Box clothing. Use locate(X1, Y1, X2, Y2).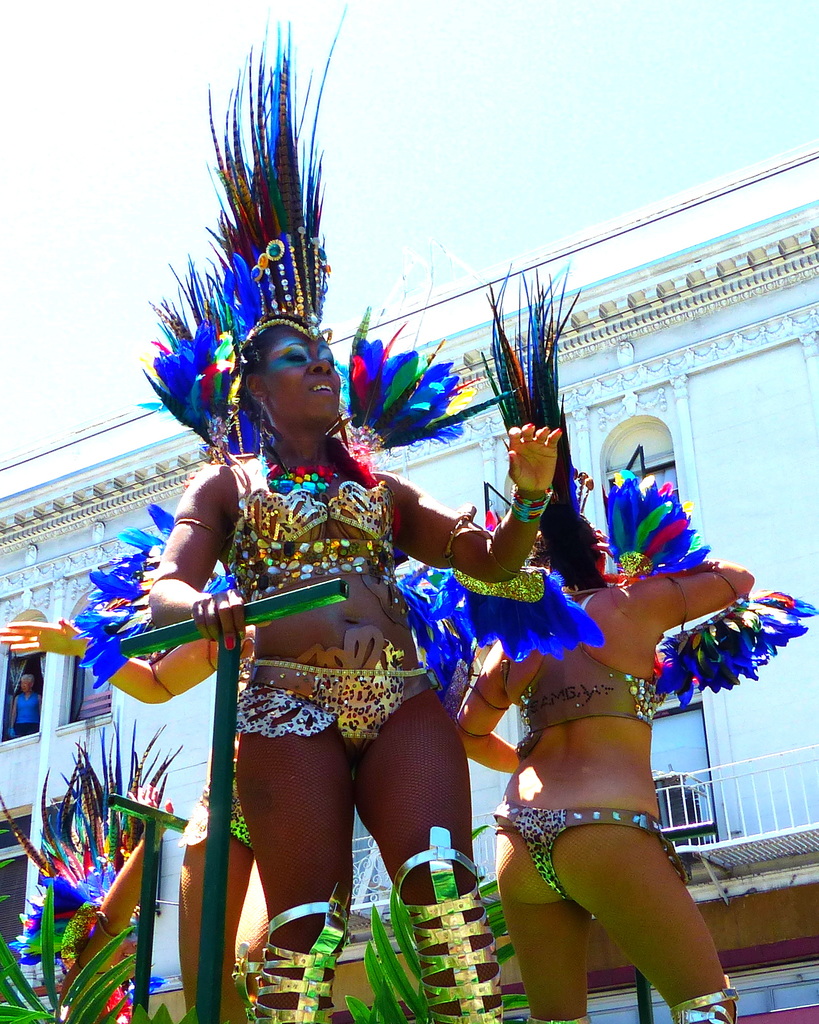
locate(224, 454, 399, 612).
